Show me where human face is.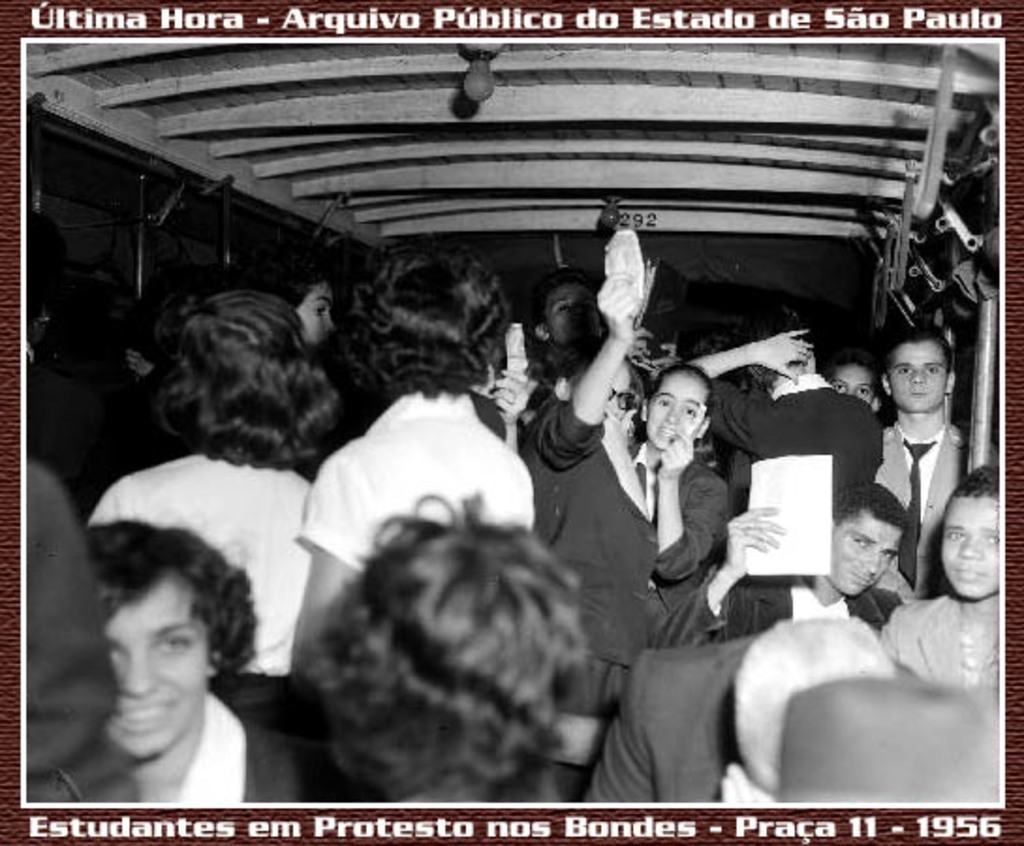
human face is at l=648, t=372, r=705, b=447.
